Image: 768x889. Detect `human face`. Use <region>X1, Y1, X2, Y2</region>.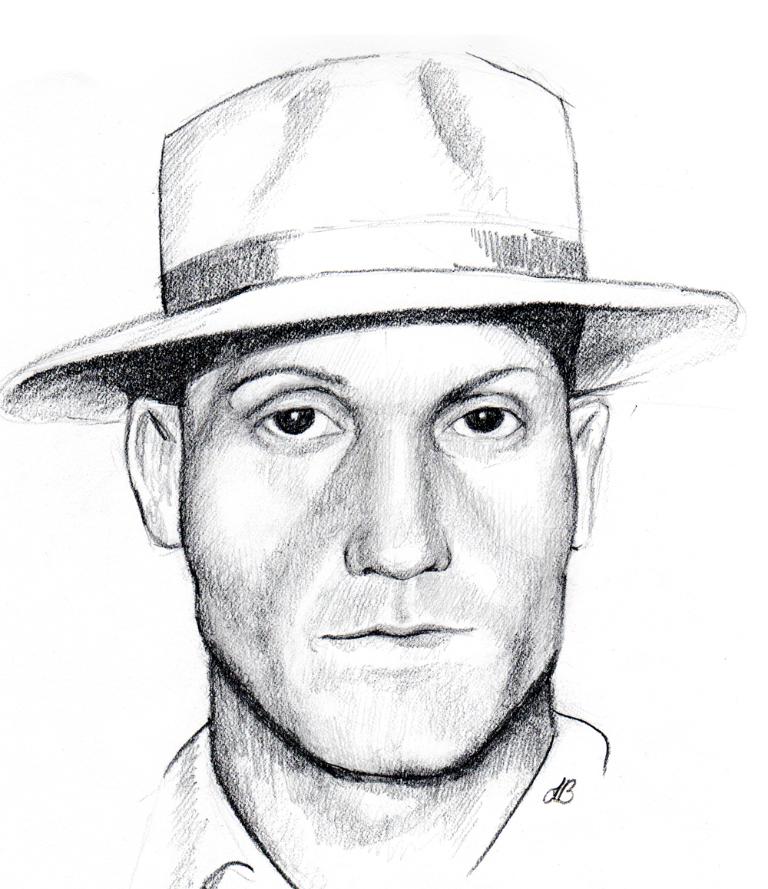
<region>179, 321, 578, 776</region>.
